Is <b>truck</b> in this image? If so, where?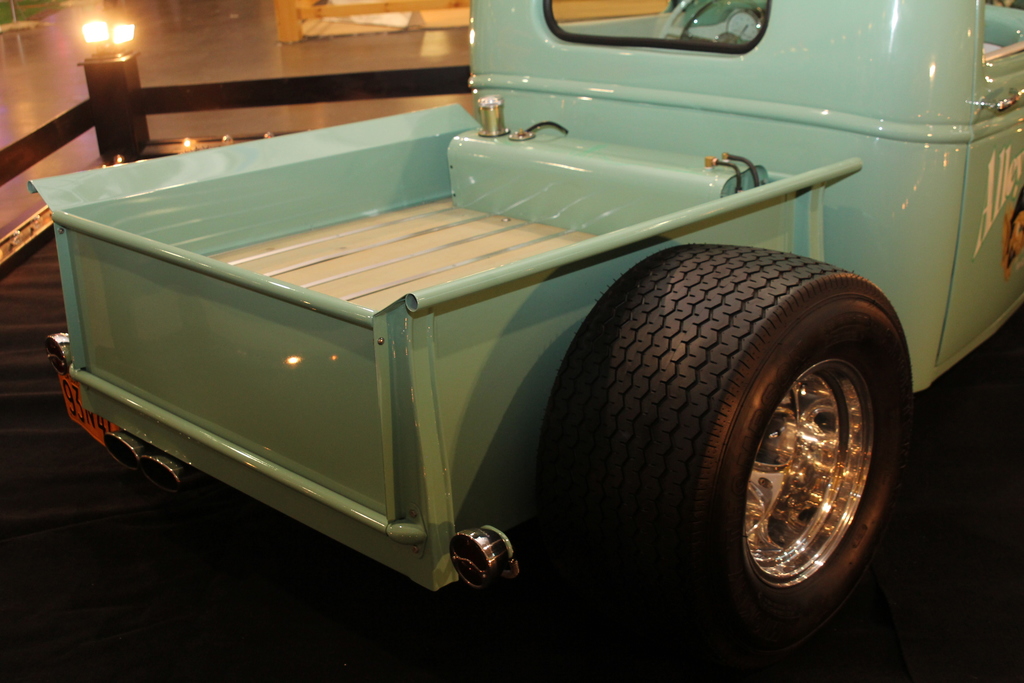
Yes, at bbox=(22, 0, 1023, 682).
